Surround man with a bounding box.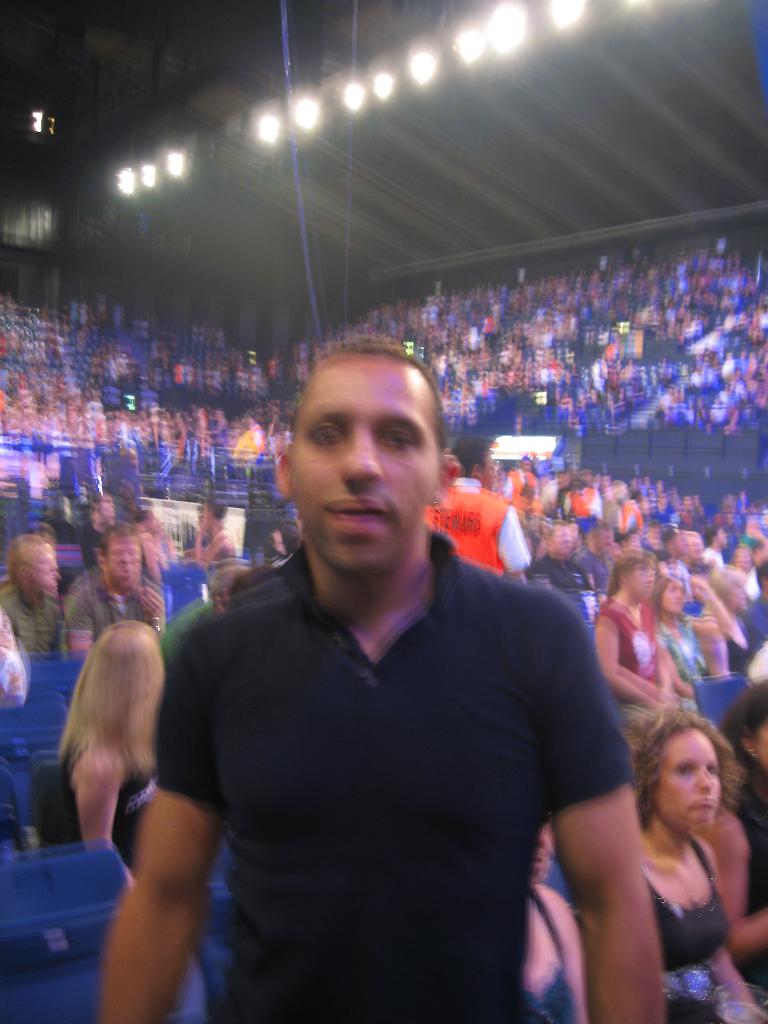
box=[0, 529, 66, 662].
